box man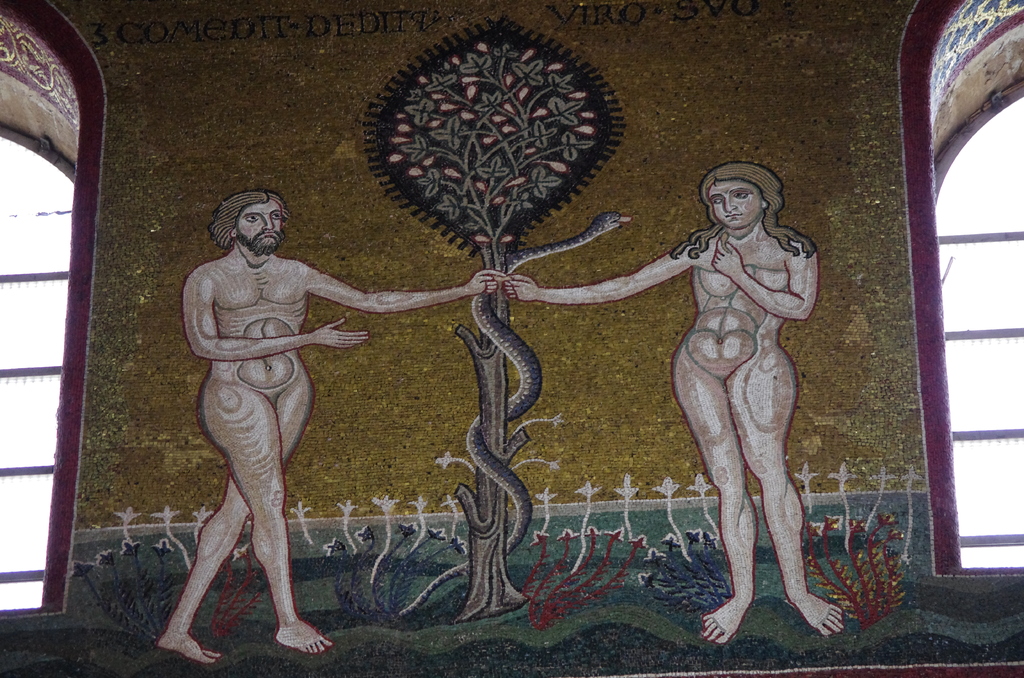
146,186,503,666
